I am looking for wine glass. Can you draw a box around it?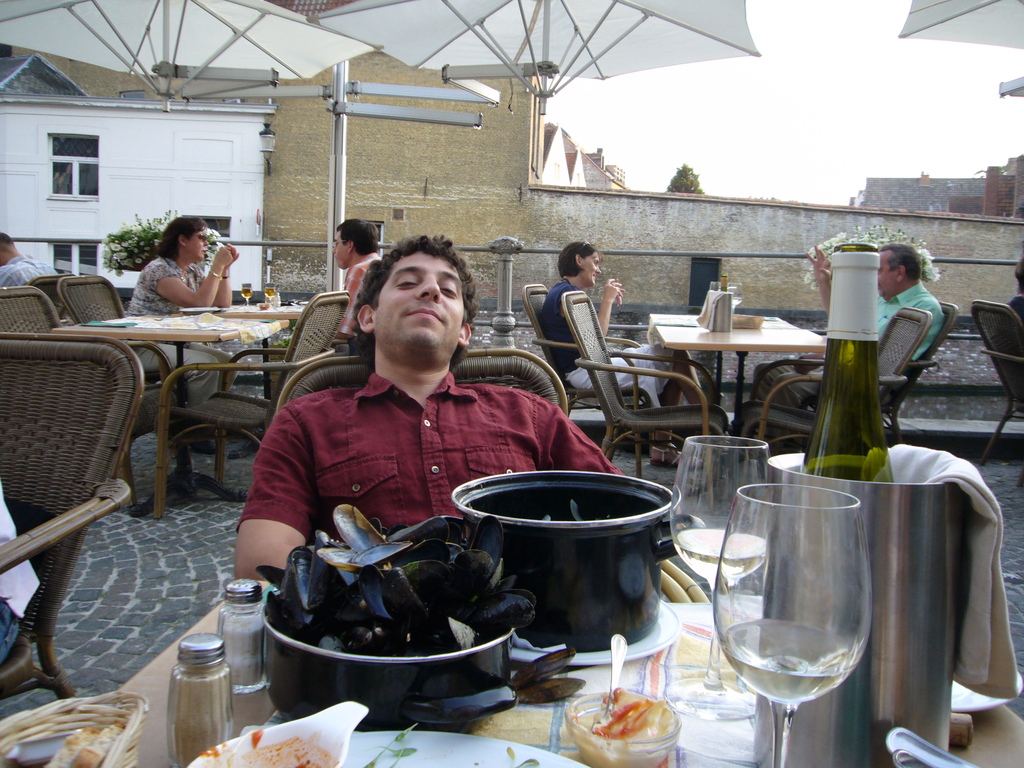
Sure, the bounding box is x1=711 y1=484 x2=871 y2=767.
